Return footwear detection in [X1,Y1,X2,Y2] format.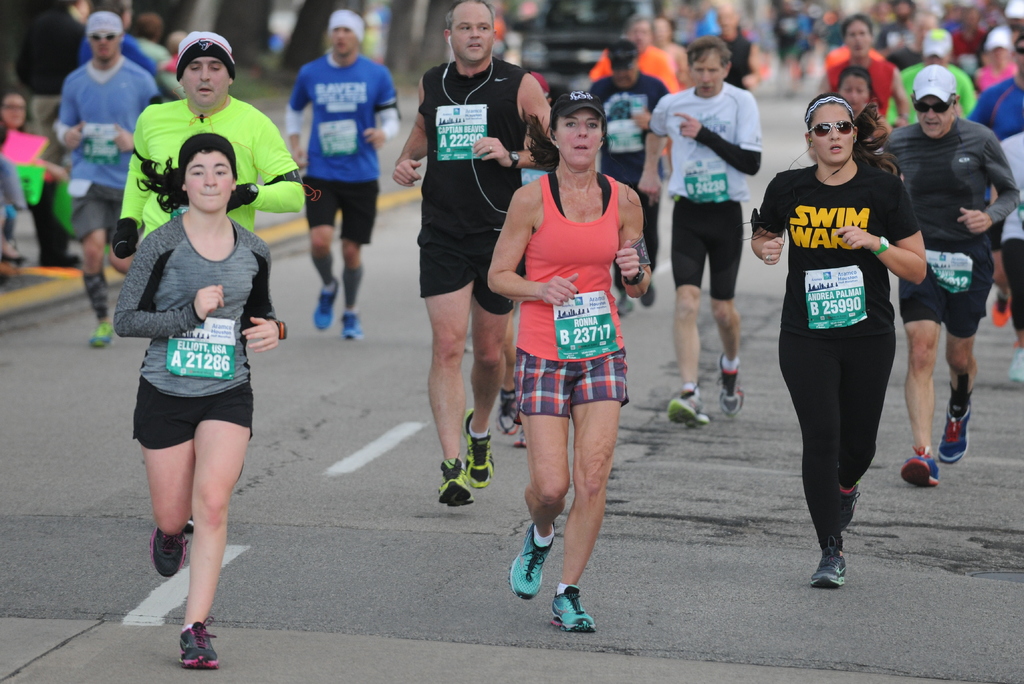
[495,391,519,435].
